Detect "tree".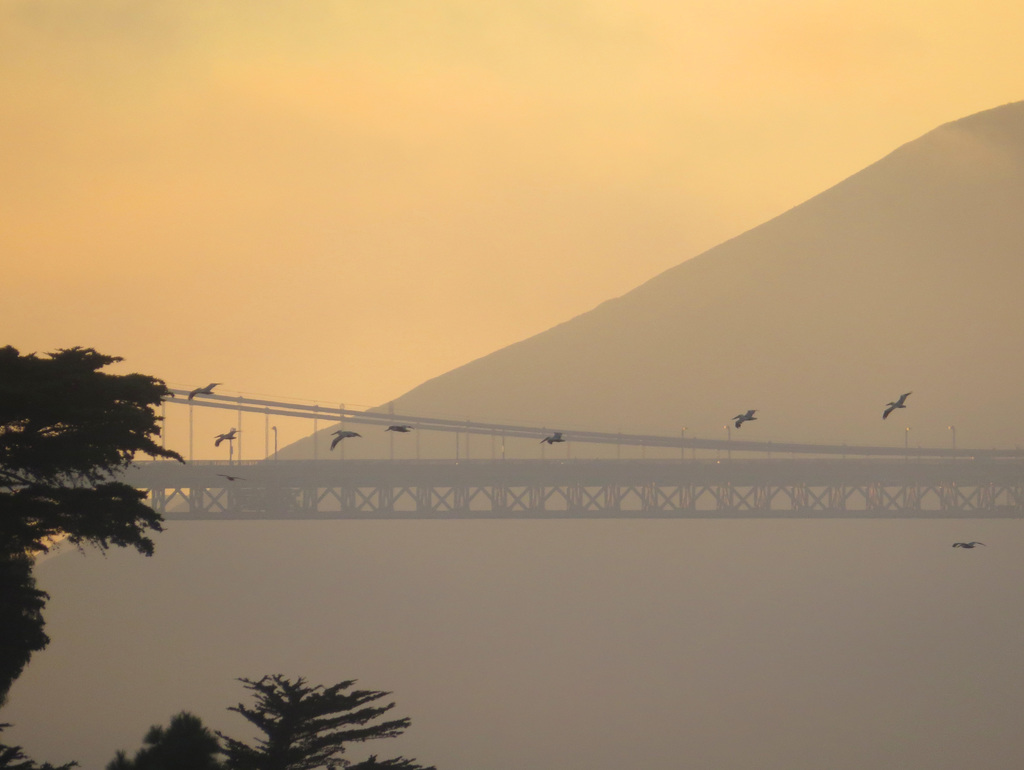
Detected at l=0, t=339, r=192, b=755.
